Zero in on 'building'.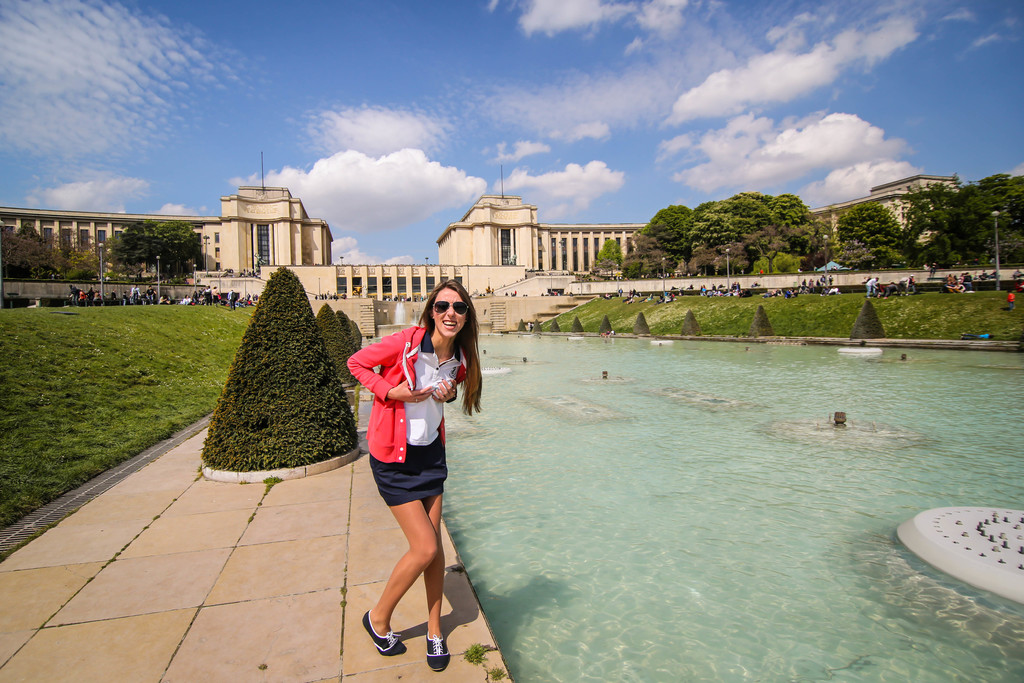
Zeroed in: box(0, 159, 967, 323).
